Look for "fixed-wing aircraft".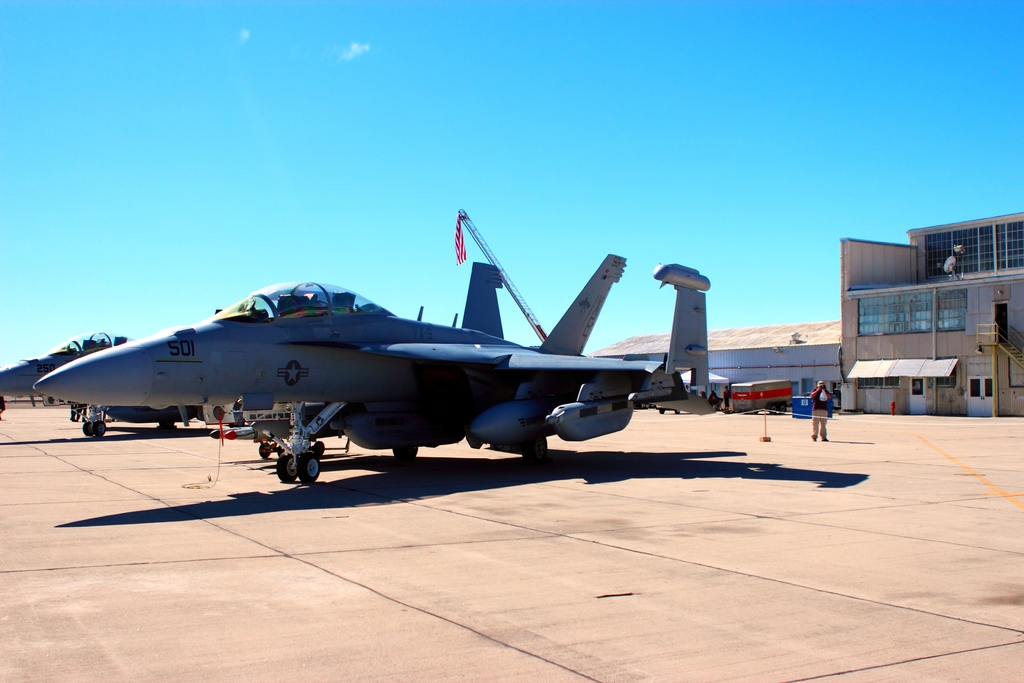
Found: bbox=[35, 261, 719, 492].
